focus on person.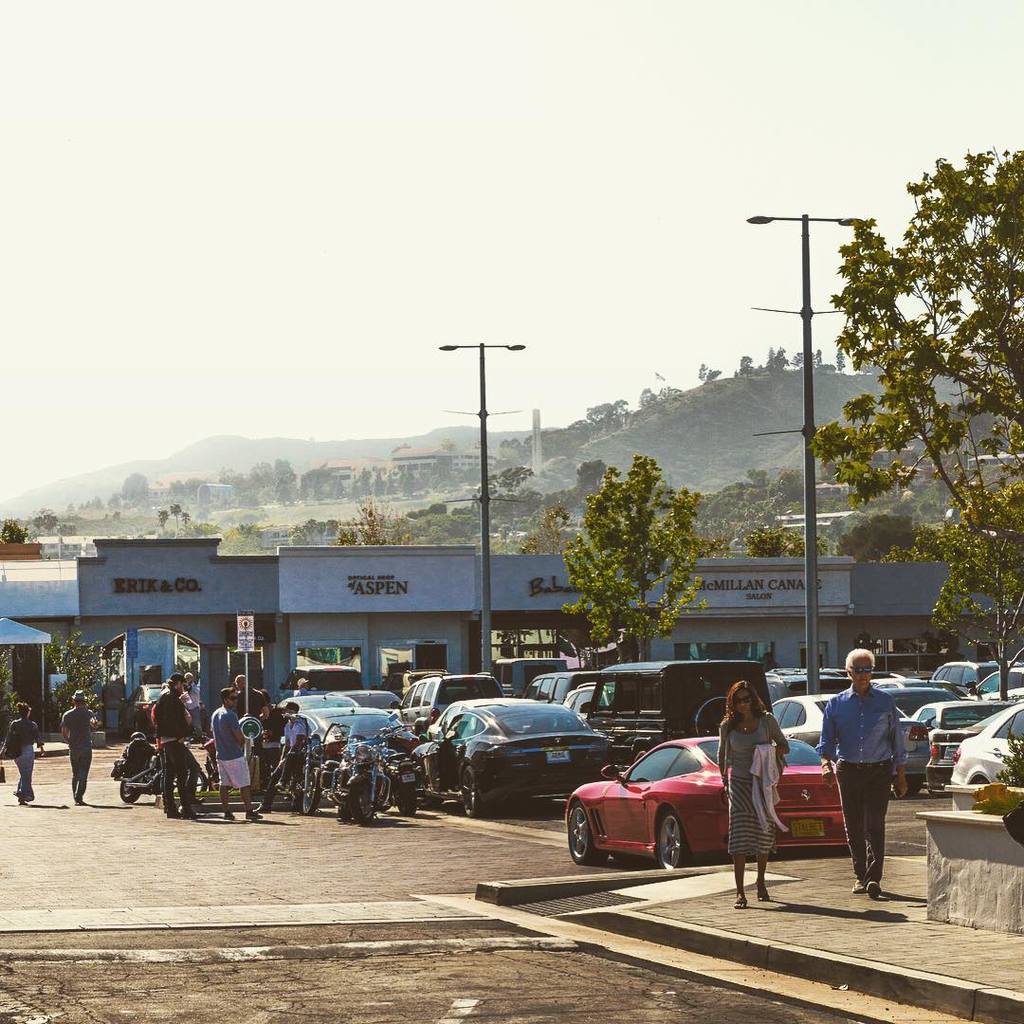
Focused at (166,685,196,777).
